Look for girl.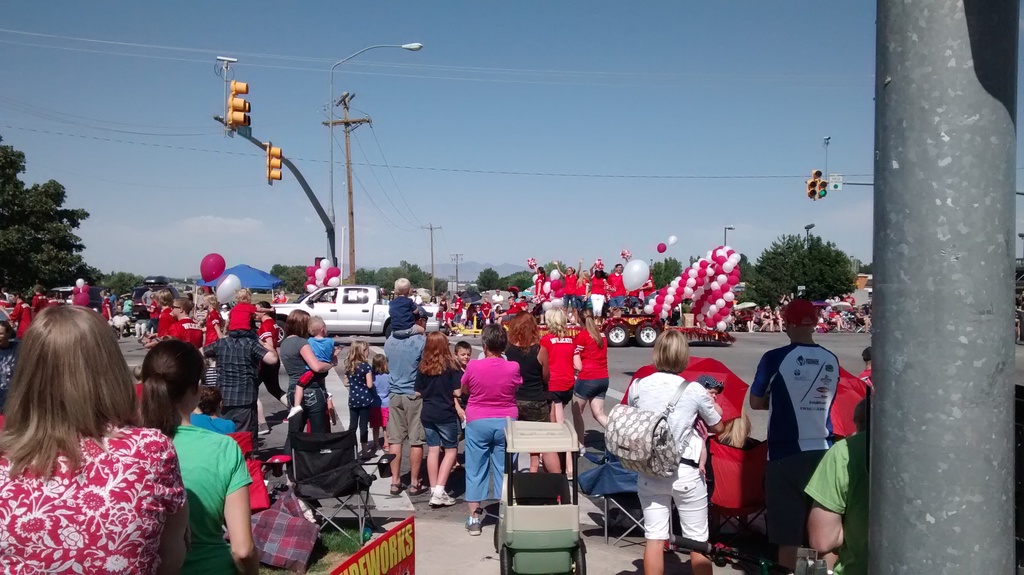
Found: bbox=[534, 298, 579, 411].
